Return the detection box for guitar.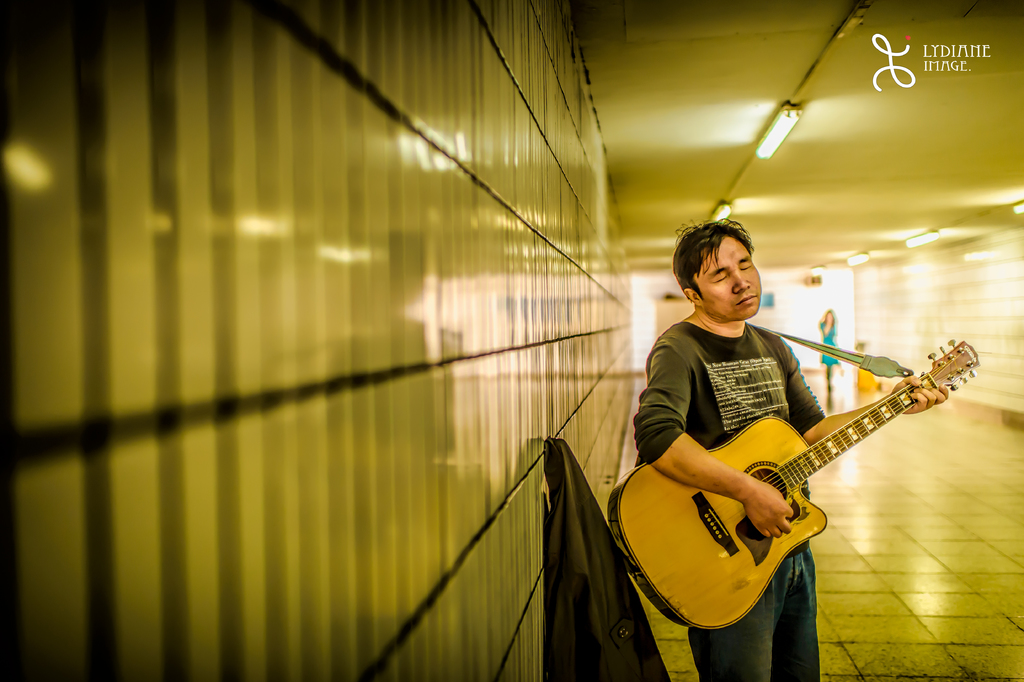
region(632, 358, 962, 634).
